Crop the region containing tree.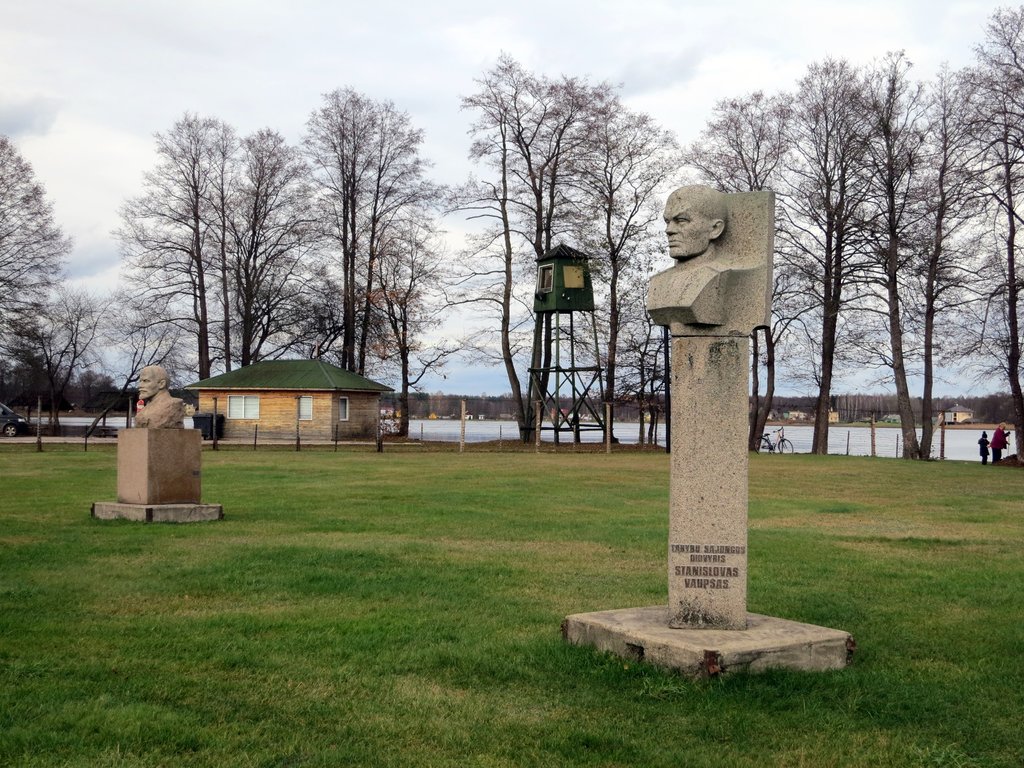
Crop region: region(97, 106, 255, 381).
